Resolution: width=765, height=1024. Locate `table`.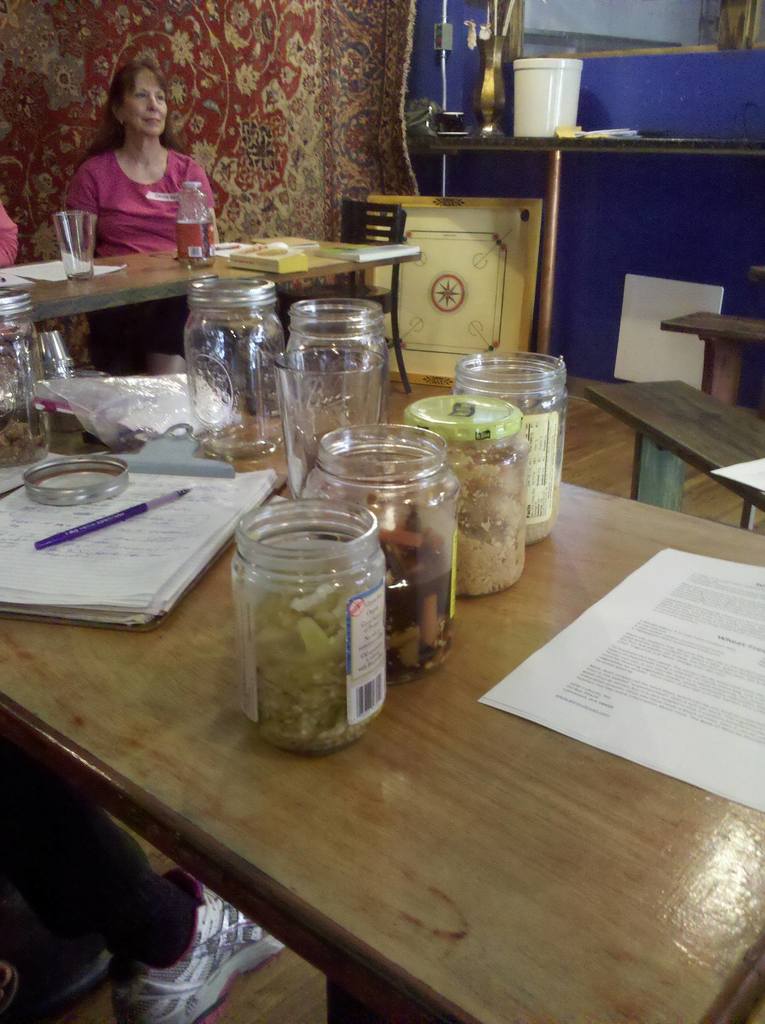
(left=0, top=232, right=426, bottom=391).
